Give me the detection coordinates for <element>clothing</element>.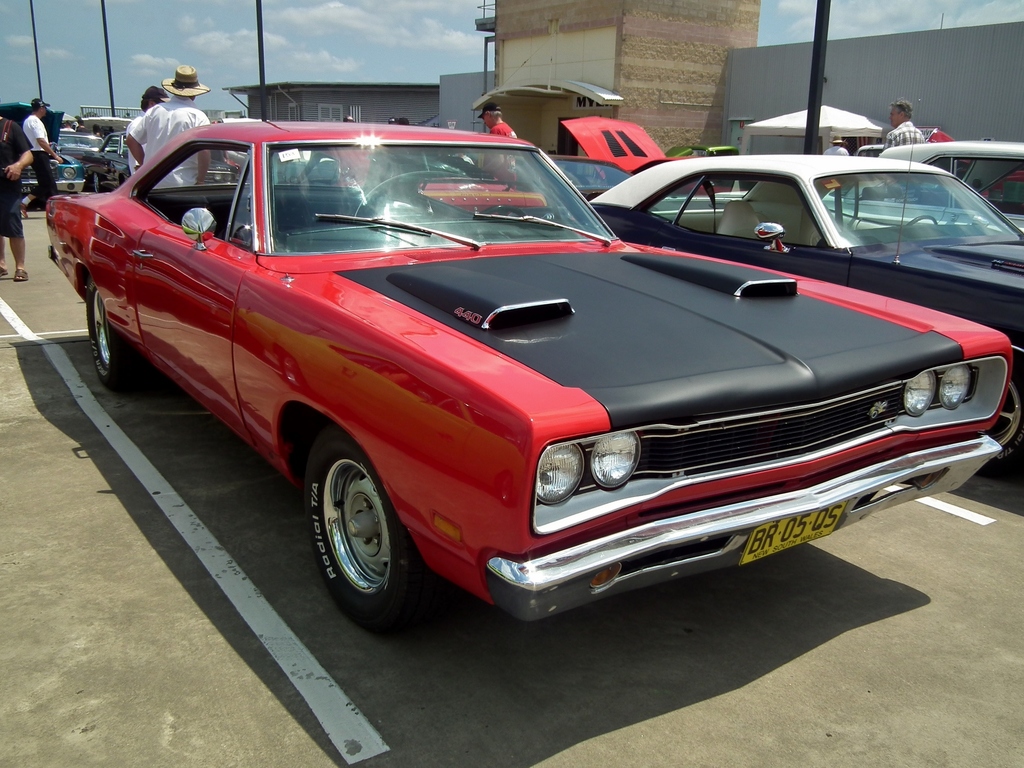
(left=881, top=120, right=925, bottom=202).
